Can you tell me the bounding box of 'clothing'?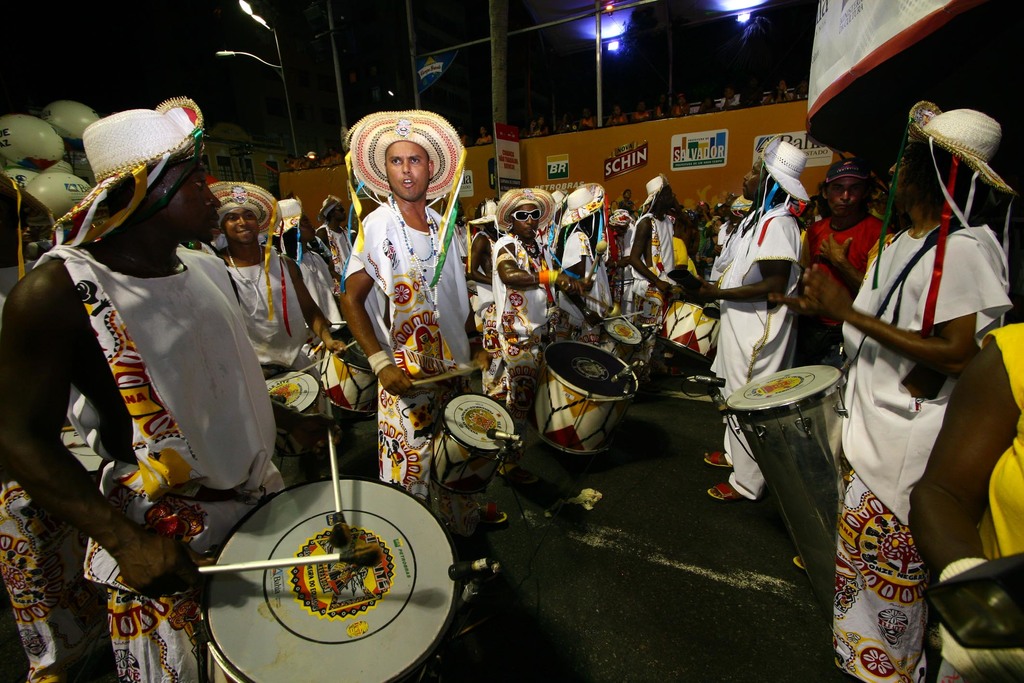
(x1=39, y1=238, x2=287, y2=682).
